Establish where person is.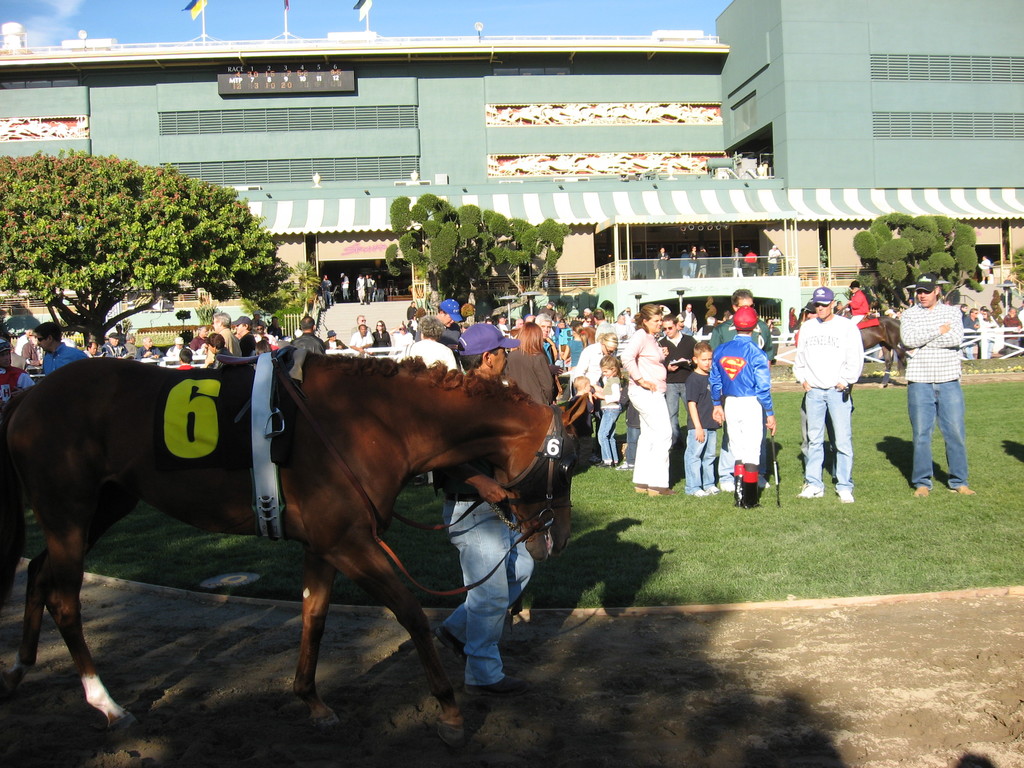
Established at l=588, t=356, r=625, b=460.
